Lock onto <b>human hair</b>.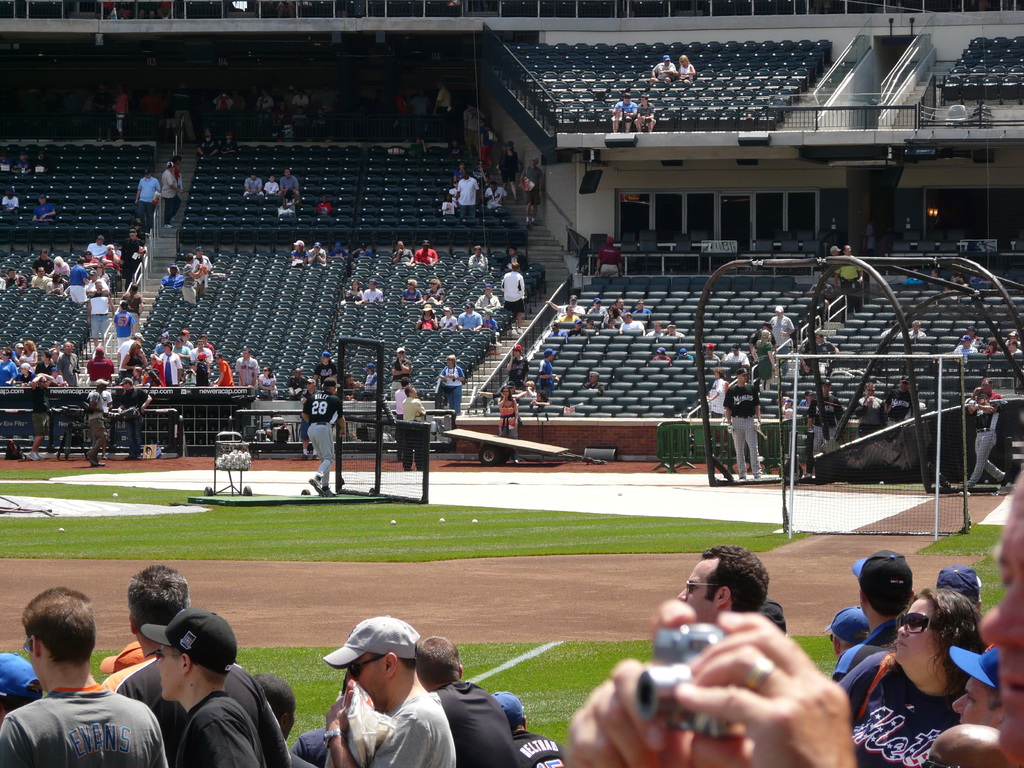
Locked: detection(417, 634, 460, 687).
